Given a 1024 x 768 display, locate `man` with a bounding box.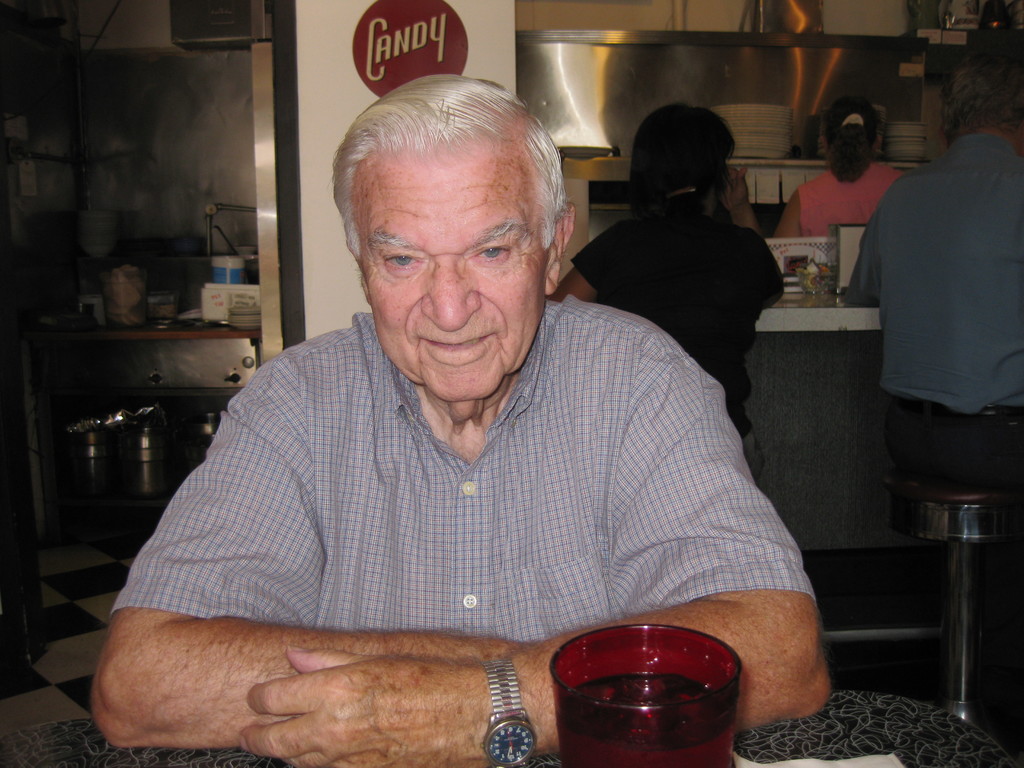
Located: x1=768, y1=97, x2=906, y2=237.
